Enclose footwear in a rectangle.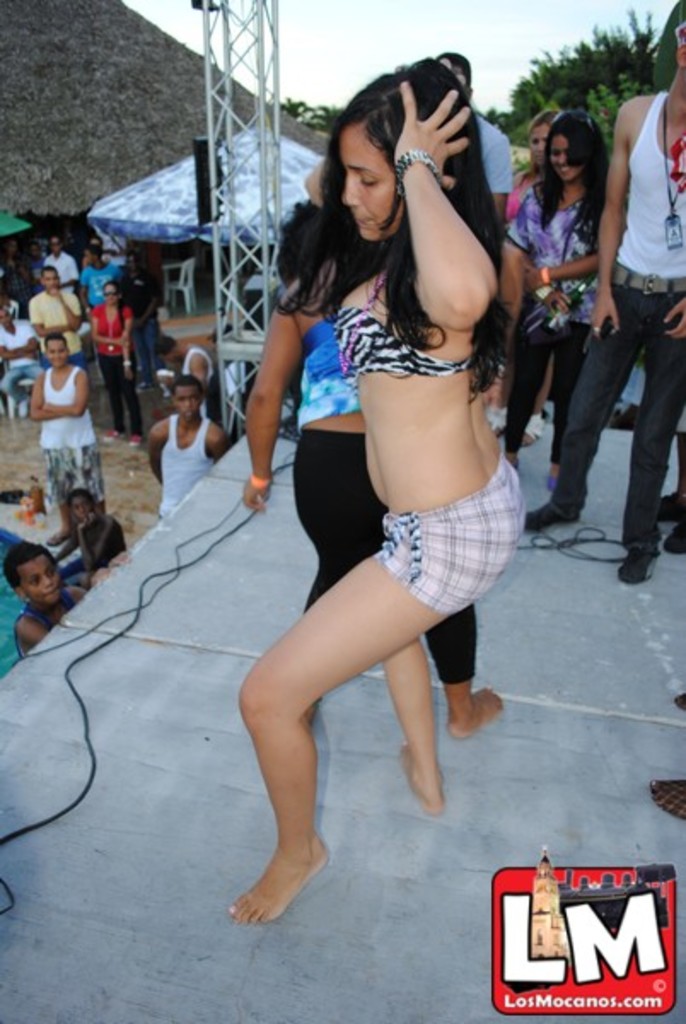
[654, 783, 684, 817].
